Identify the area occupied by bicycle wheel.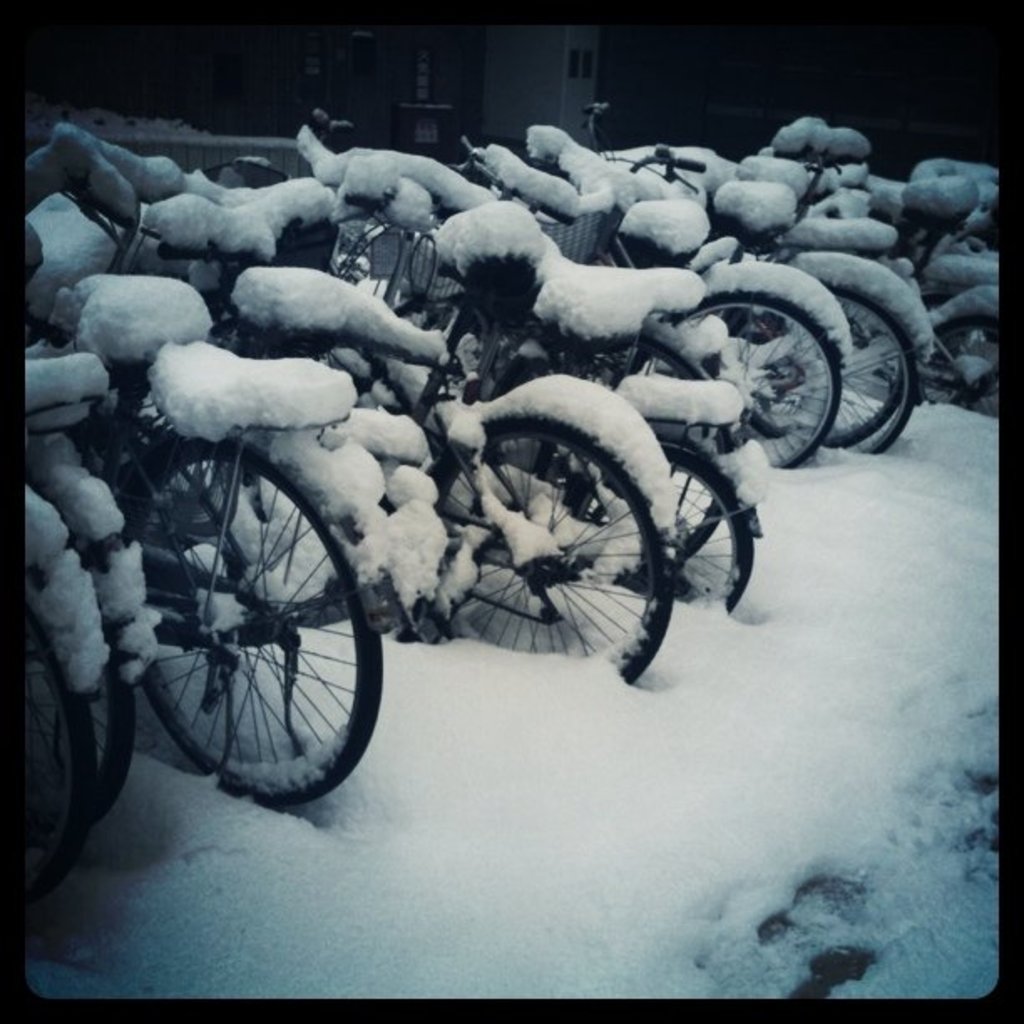
Area: box(606, 276, 843, 479).
